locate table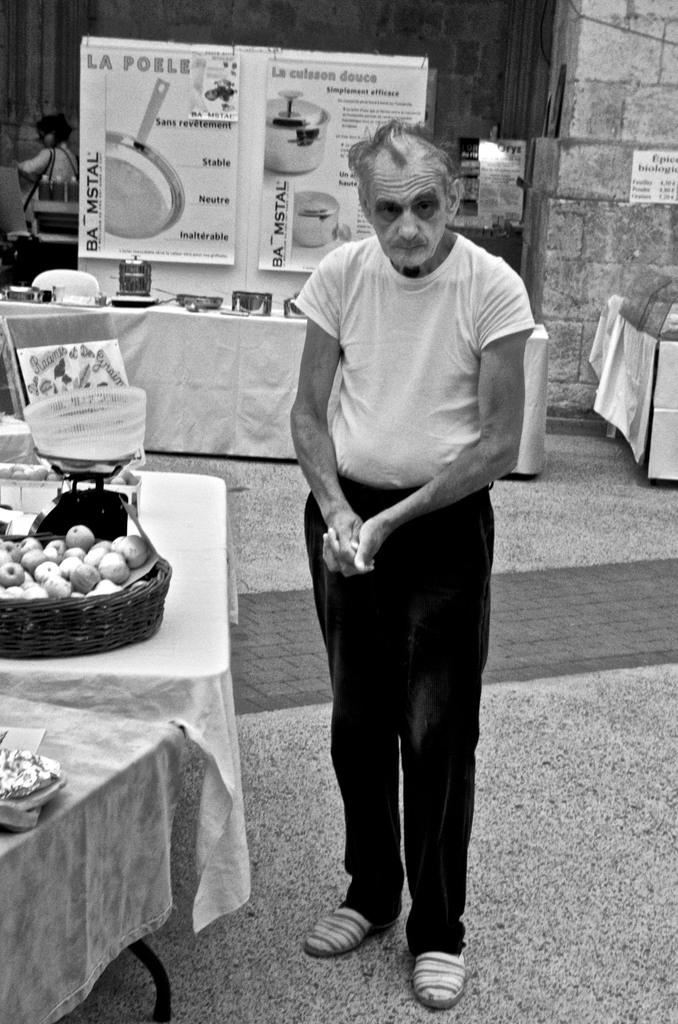
(604,304,674,488)
